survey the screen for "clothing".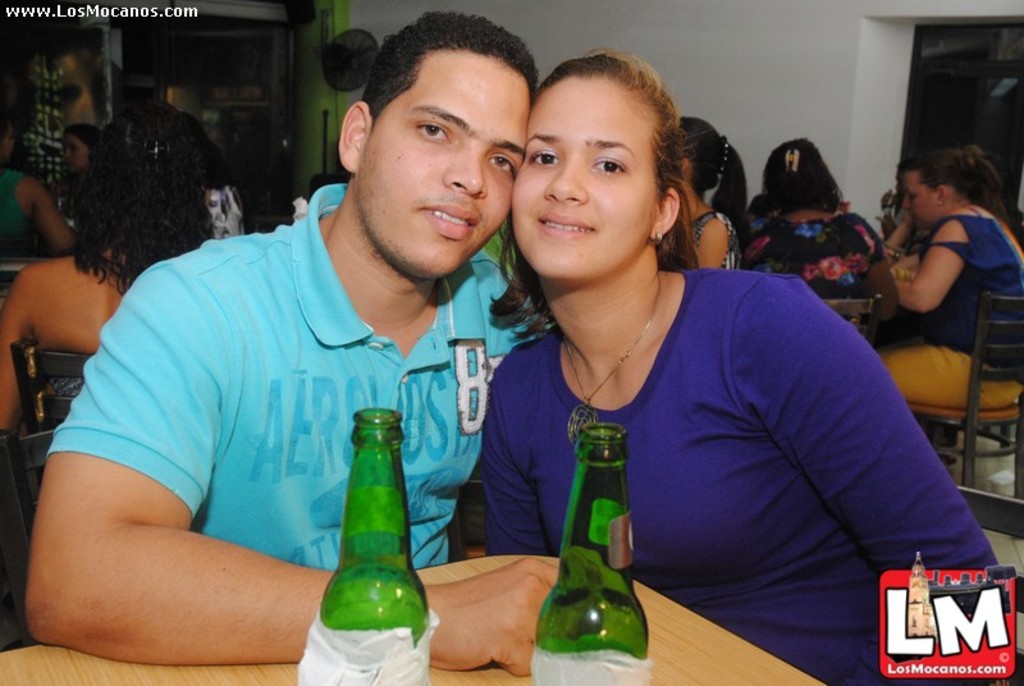
Survey found: x1=896, y1=168, x2=936, y2=235.
